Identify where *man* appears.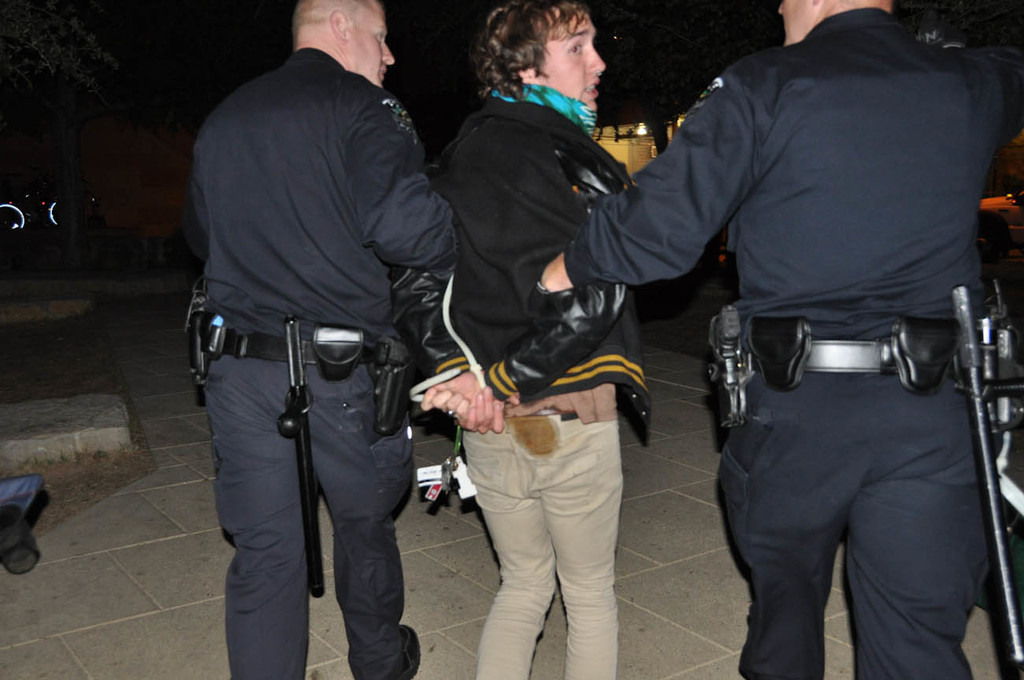
Appears at [388,0,655,679].
